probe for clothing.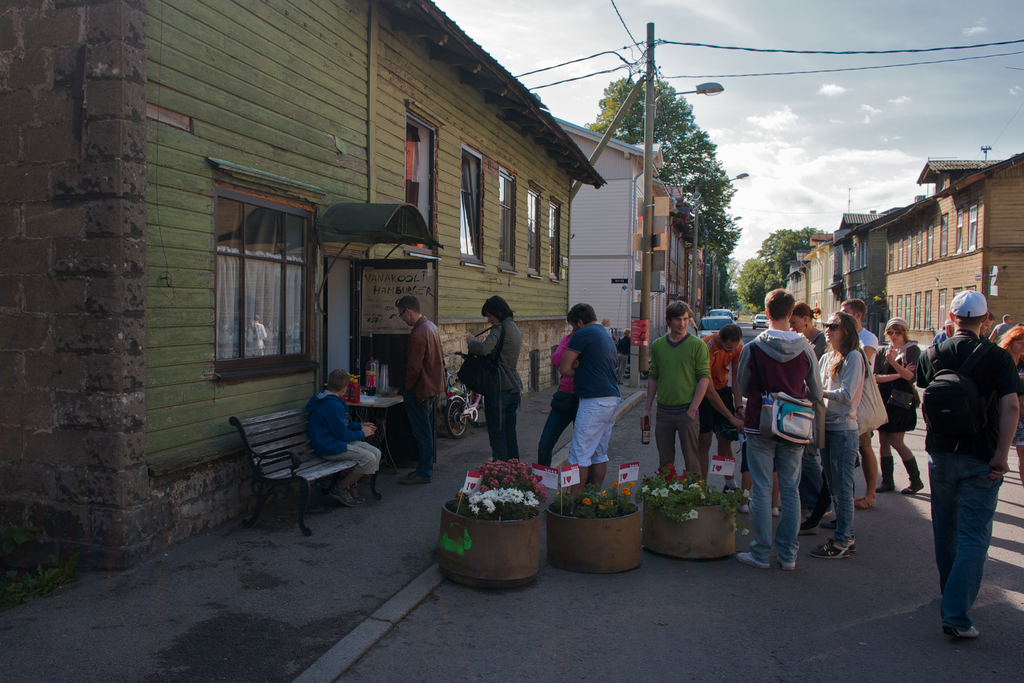
Probe result: bbox=[991, 320, 1018, 349].
